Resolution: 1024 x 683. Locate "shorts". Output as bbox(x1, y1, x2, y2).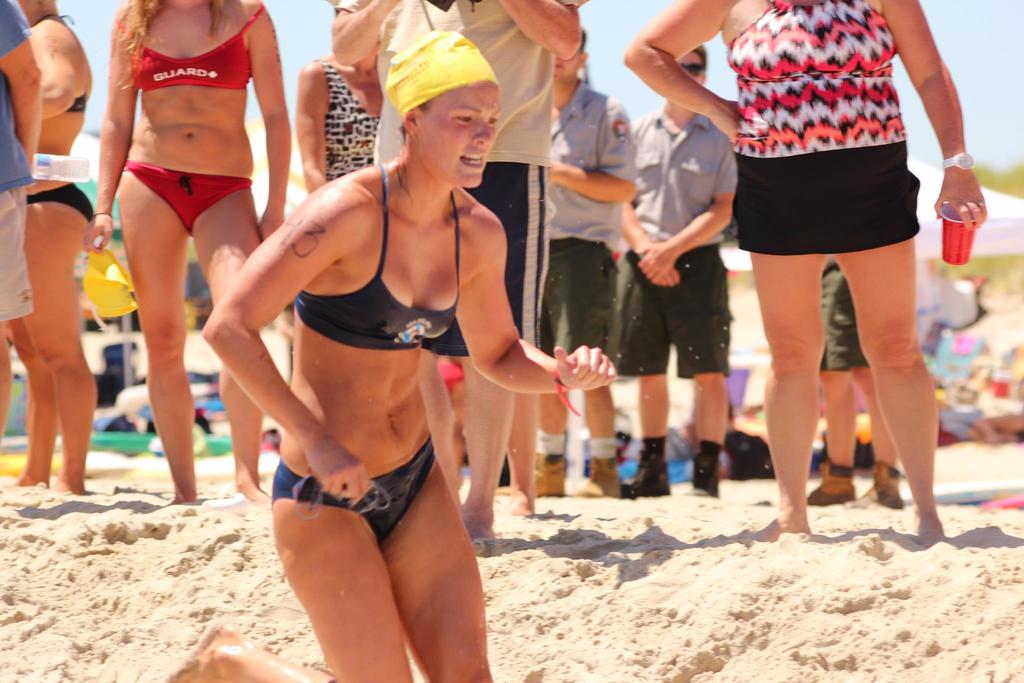
bbox(420, 157, 550, 362).
